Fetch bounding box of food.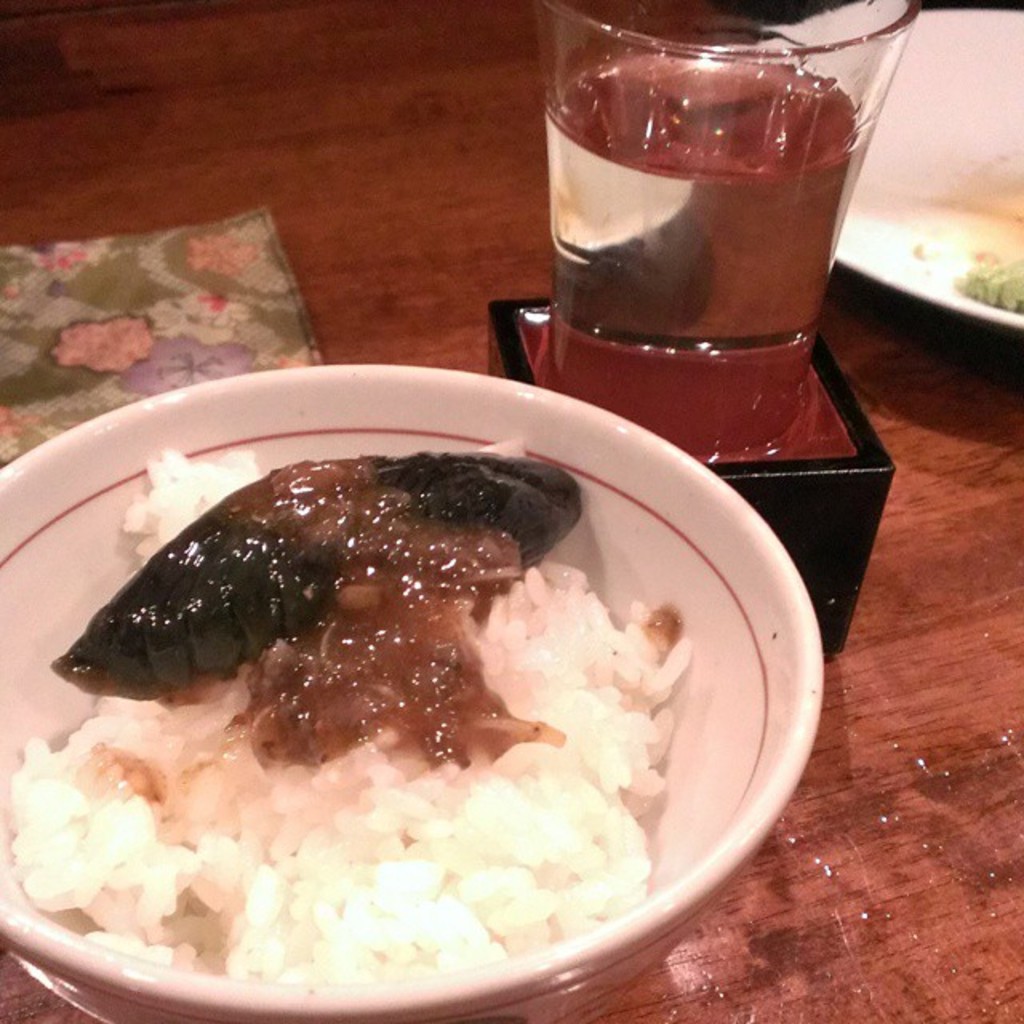
Bbox: box=[5, 421, 765, 1010].
